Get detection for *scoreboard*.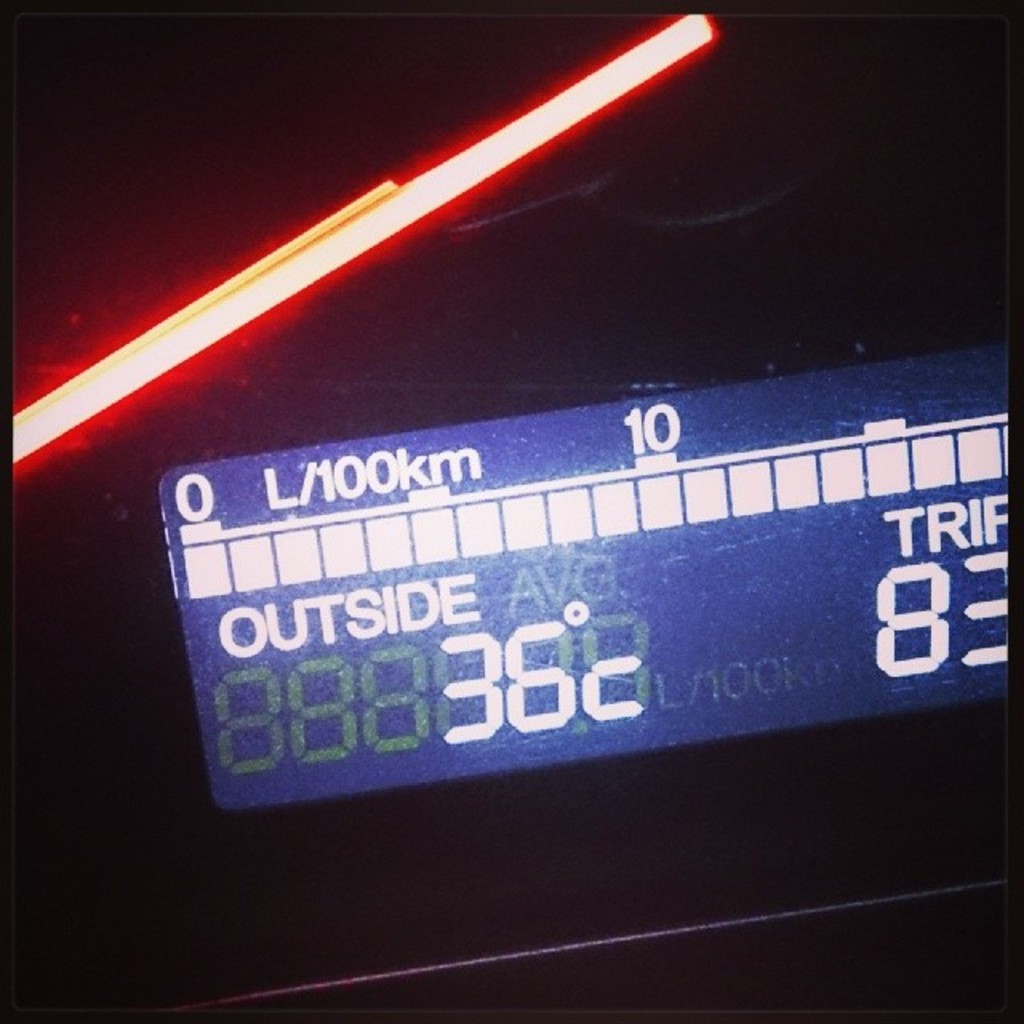
Detection: x1=35, y1=310, x2=1023, y2=966.
